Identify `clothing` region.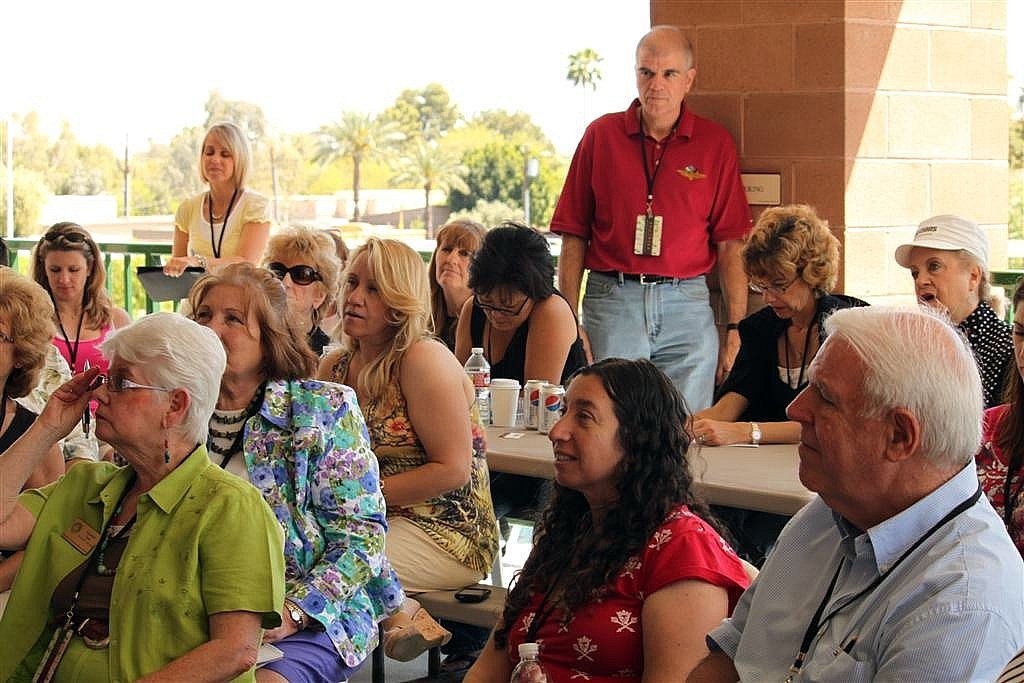
Region: x1=171 y1=190 x2=272 y2=266.
